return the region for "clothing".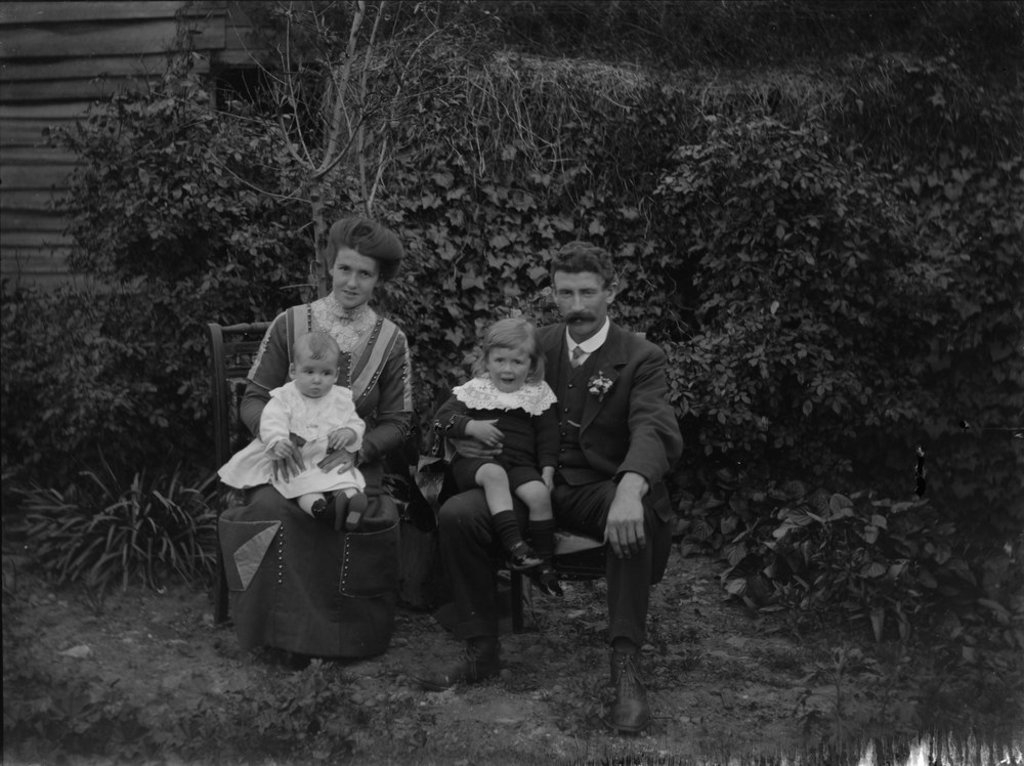
<region>437, 473, 654, 653</region>.
